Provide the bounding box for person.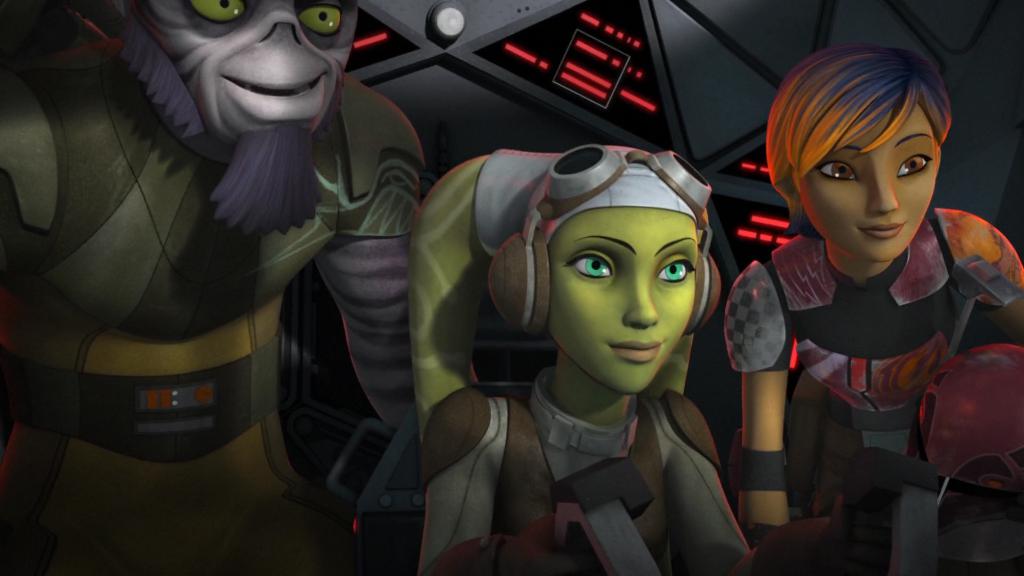
locate(0, 0, 436, 575).
